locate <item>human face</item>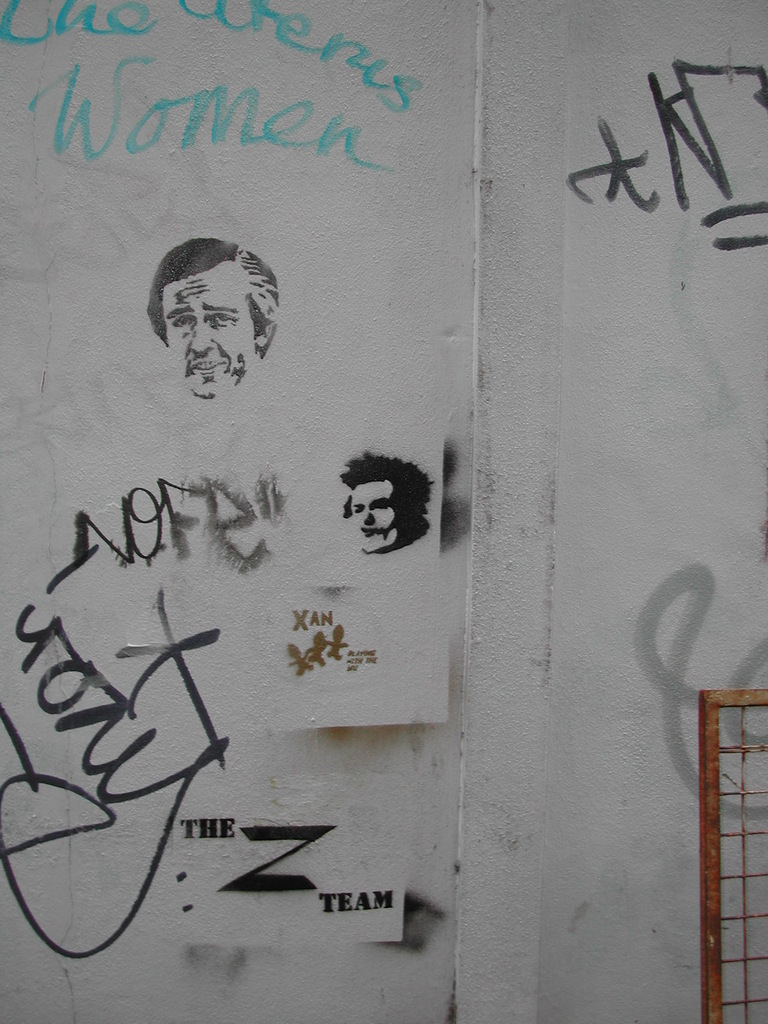
{"left": 342, "top": 481, "right": 391, "bottom": 554}
